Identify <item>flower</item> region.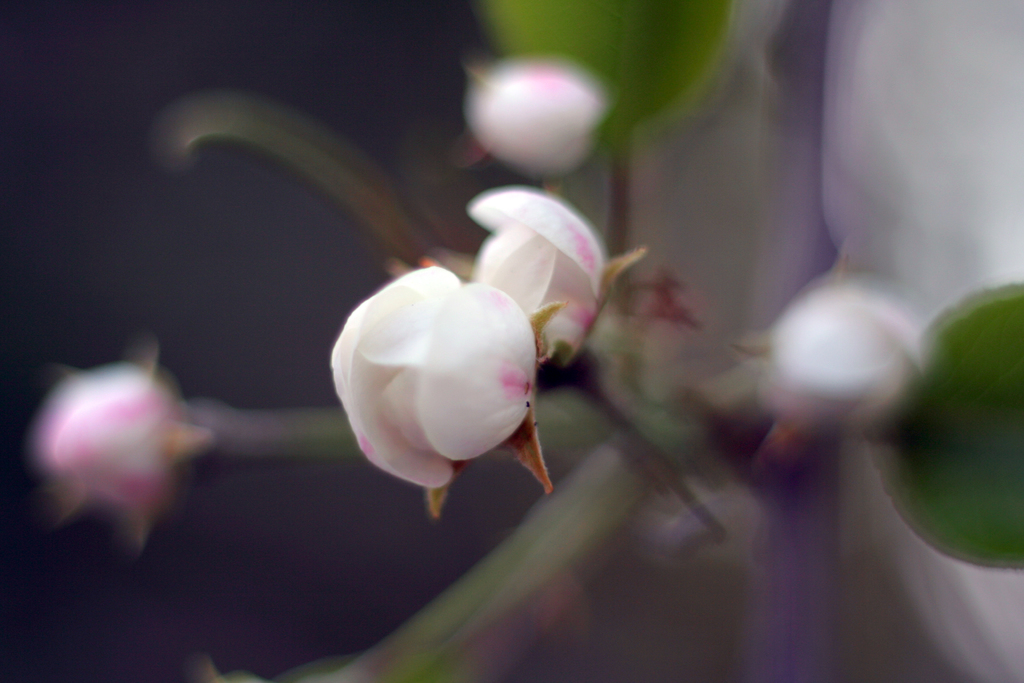
Region: select_region(465, 54, 595, 172).
